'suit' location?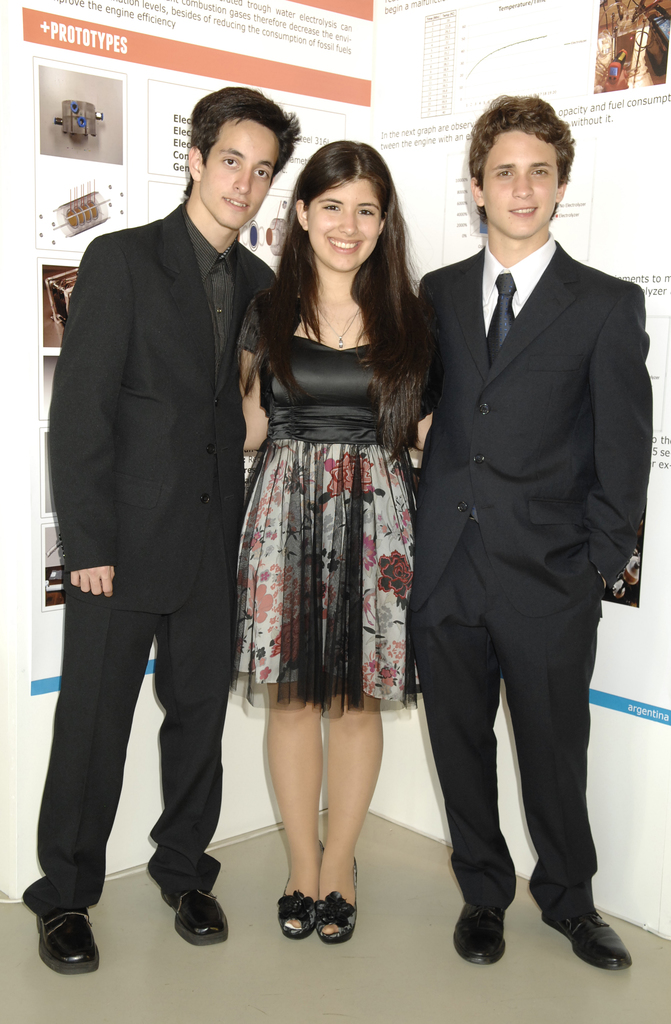
bbox(46, 85, 261, 987)
